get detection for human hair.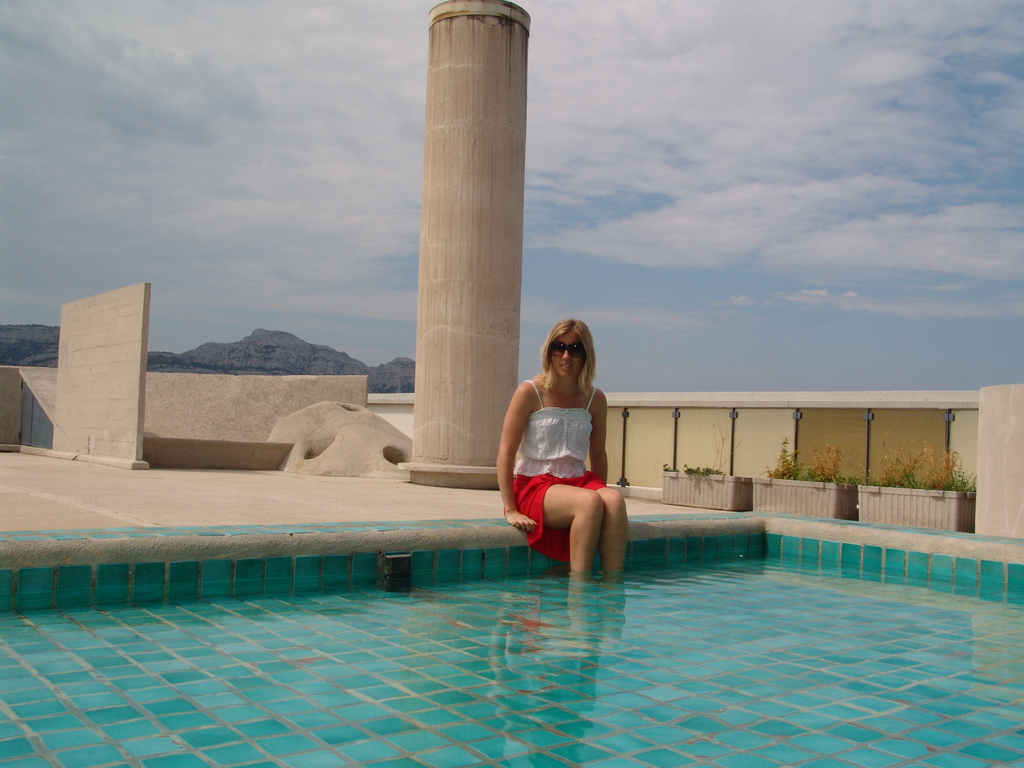
Detection: BBox(536, 310, 604, 410).
